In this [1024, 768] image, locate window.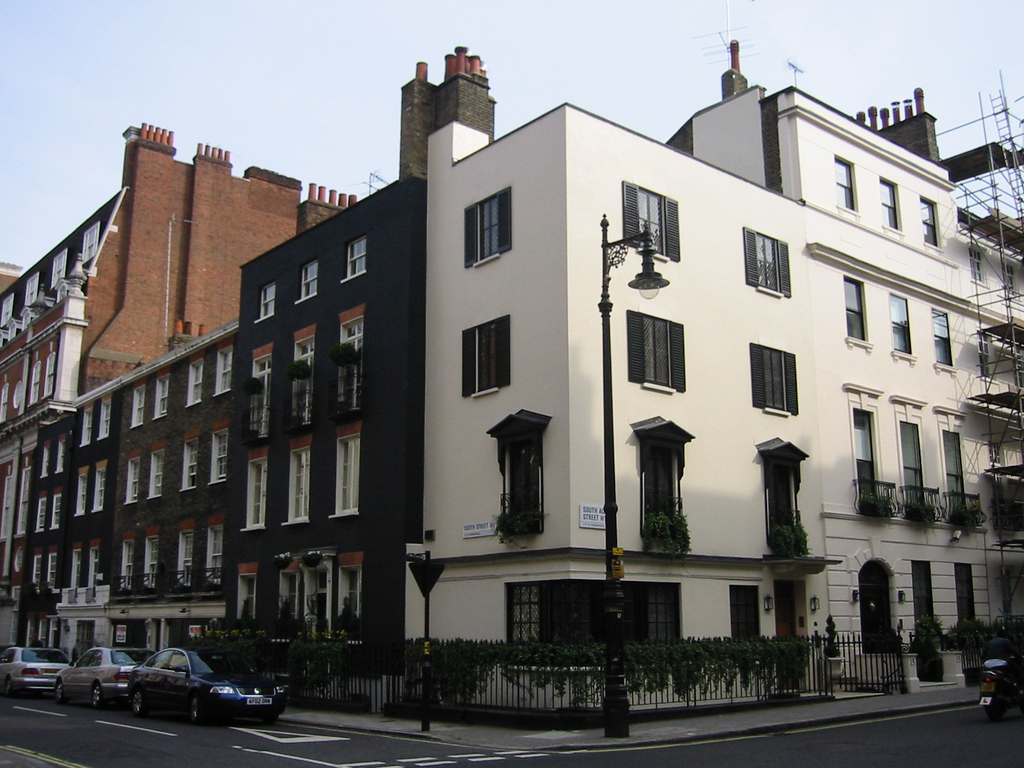
Bounding box: bbox=(82, 222, 96, 271).
